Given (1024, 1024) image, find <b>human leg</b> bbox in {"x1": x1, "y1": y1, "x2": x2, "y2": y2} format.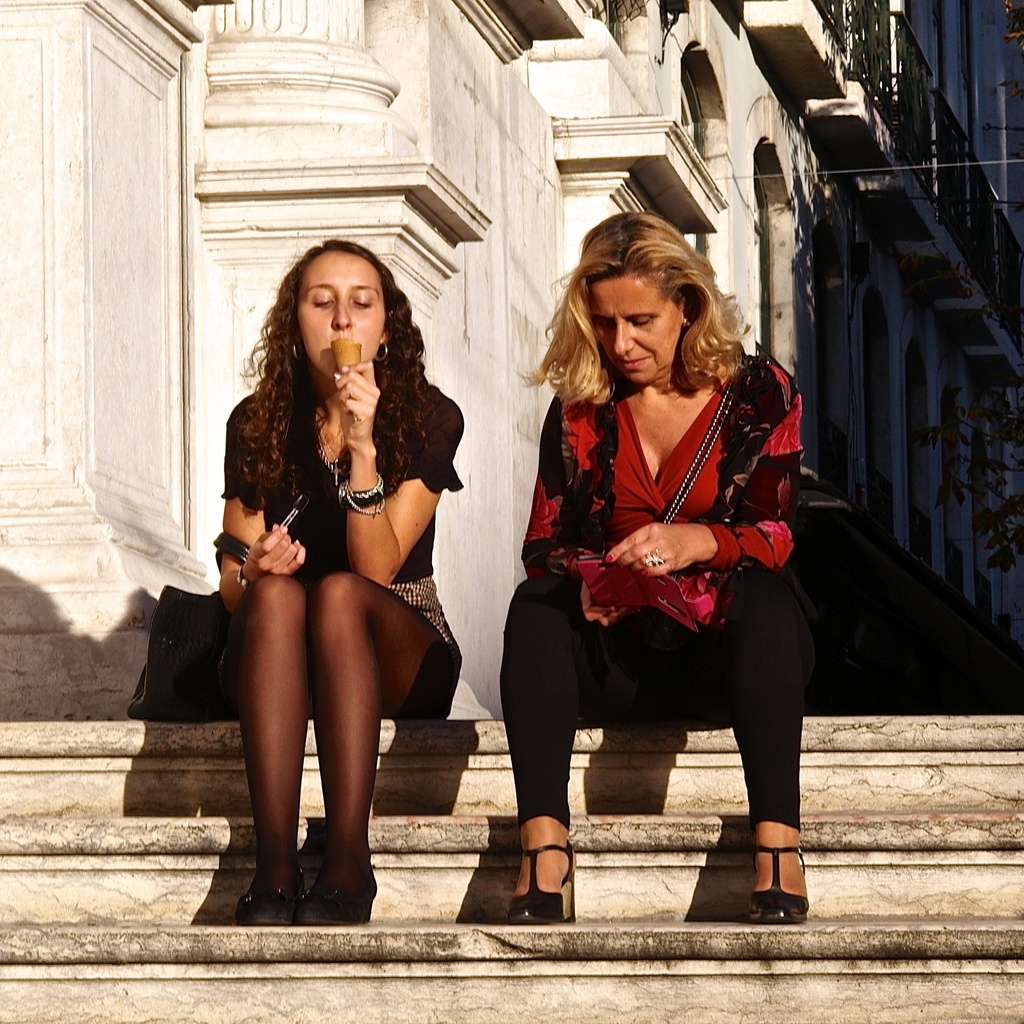
{"x1": 508, "y1": 573, "x2": 641, "y2": 927}.
